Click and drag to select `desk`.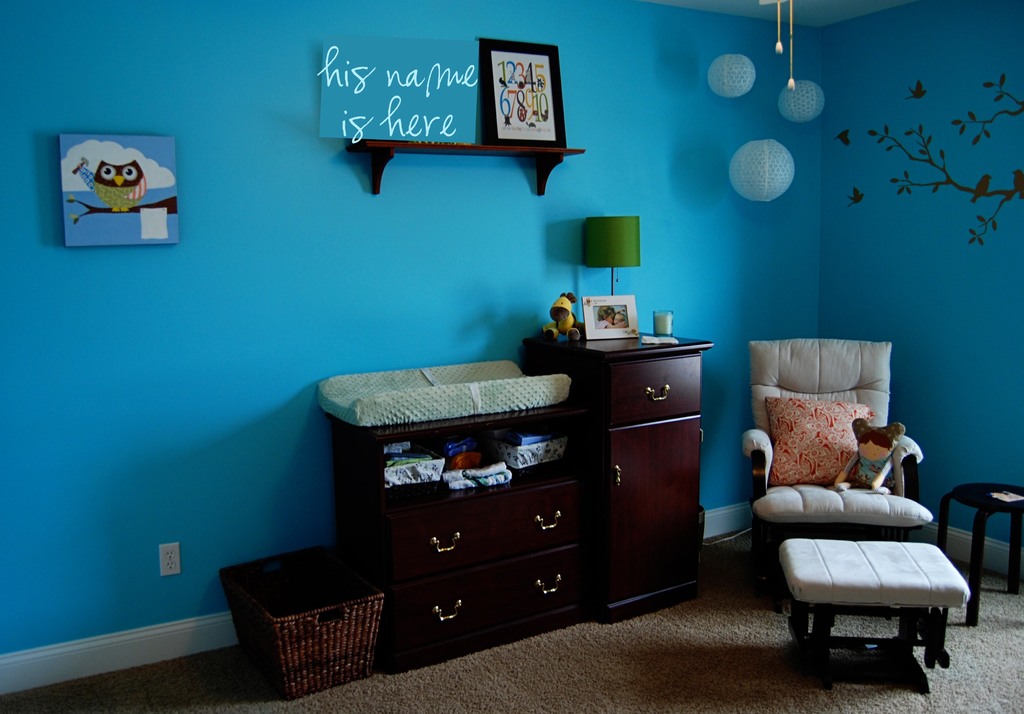
Selection: left=326, top=324, right=700, bottom=673.
